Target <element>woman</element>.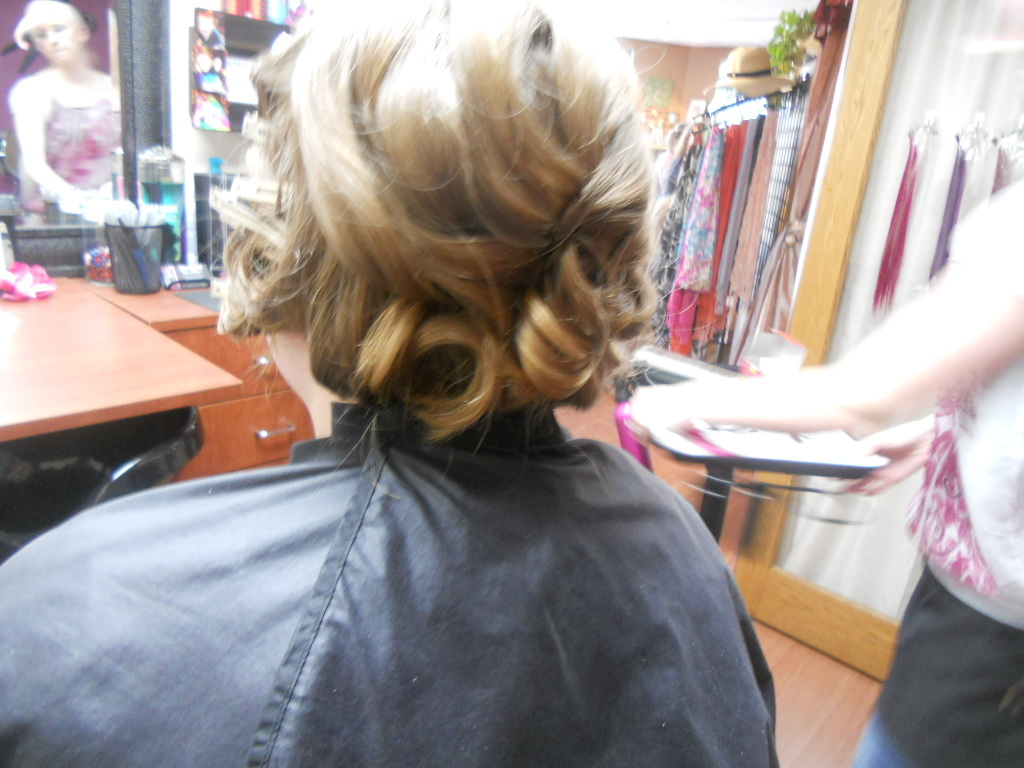
Target region: pyautogui.locateOnScreen(13, 0, 133, 222).
